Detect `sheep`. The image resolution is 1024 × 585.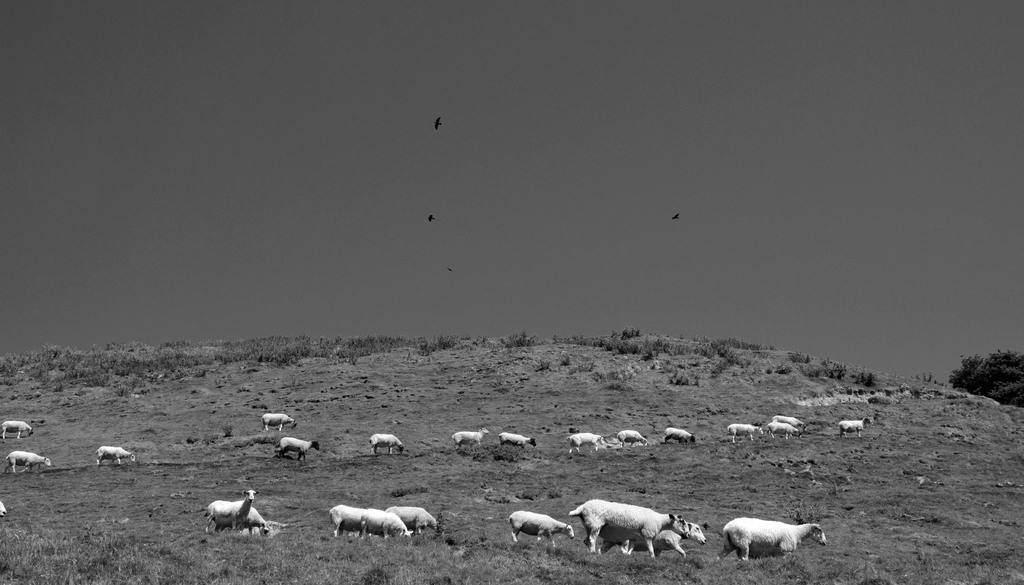
{"left": 492, "top": 428, "right": 540, "bottom": 446}.
